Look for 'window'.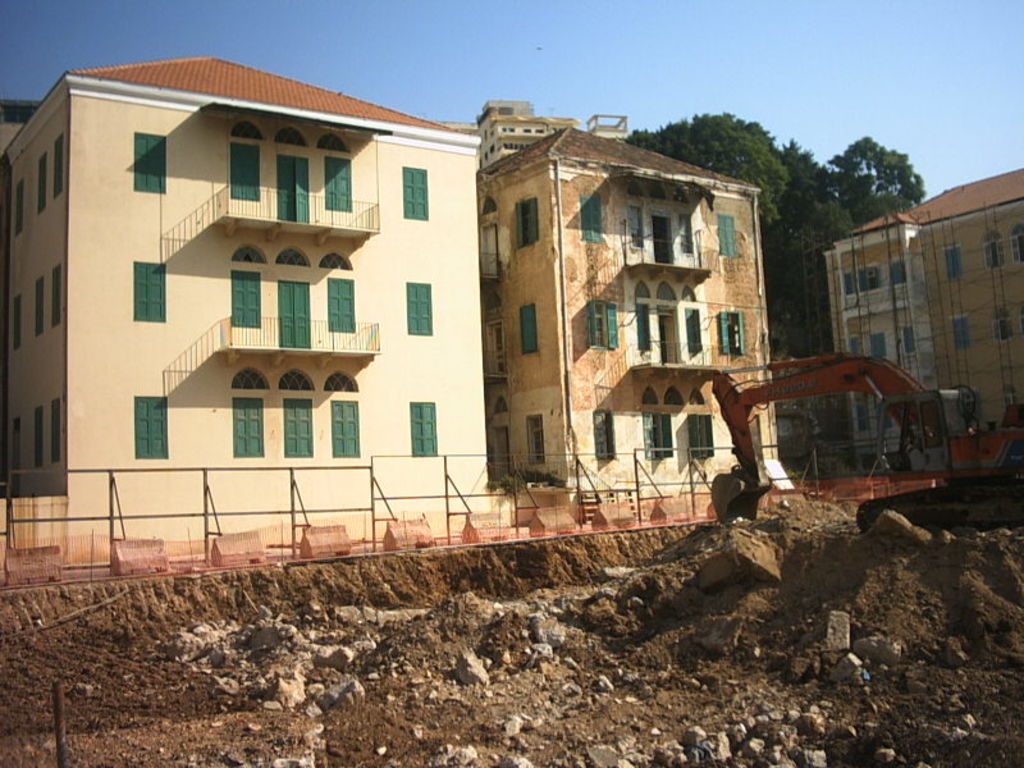
Found: 136, 259, 168, 319.
